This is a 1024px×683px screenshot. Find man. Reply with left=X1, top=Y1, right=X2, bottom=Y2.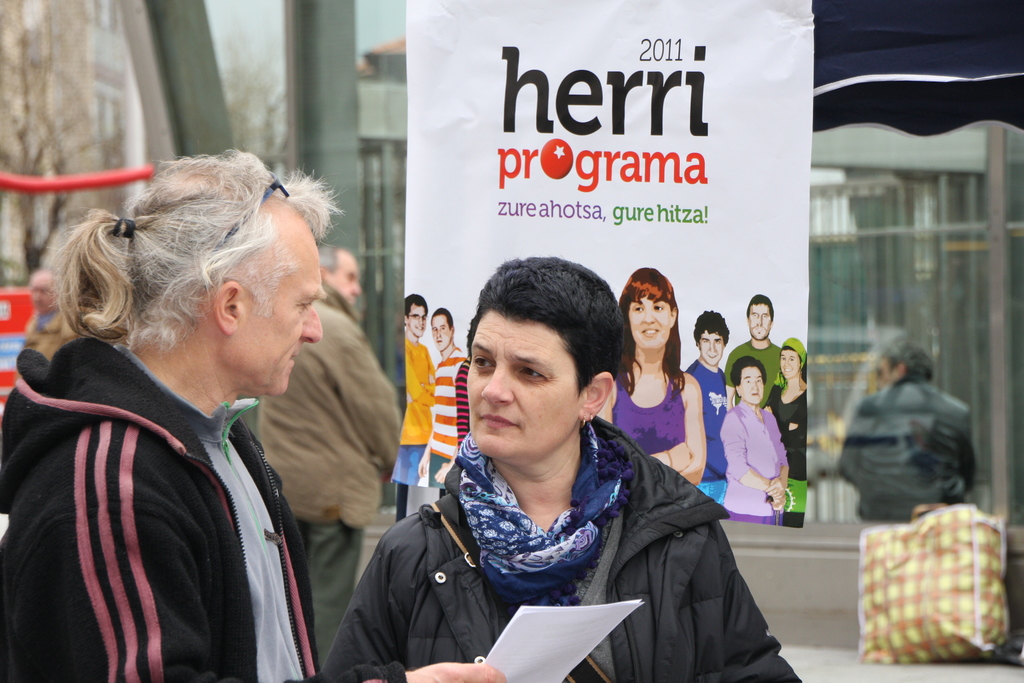
left=835, top=339, right=978, bottom=525.
